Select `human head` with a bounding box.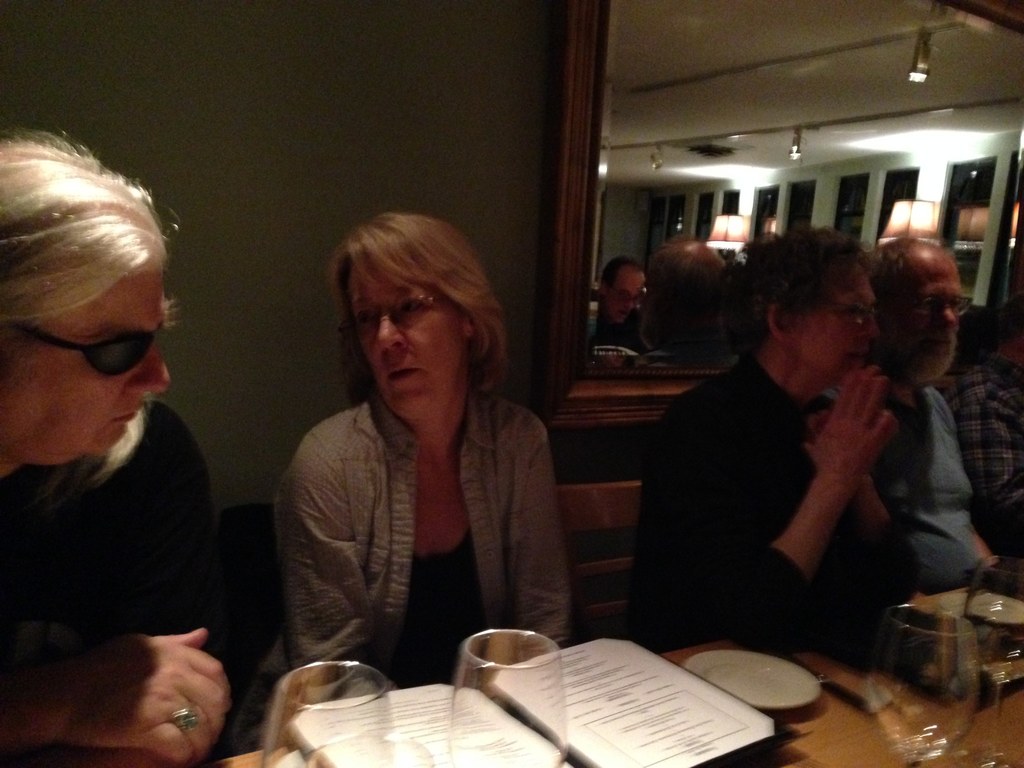
select_region(650, 236, 728, 346).
